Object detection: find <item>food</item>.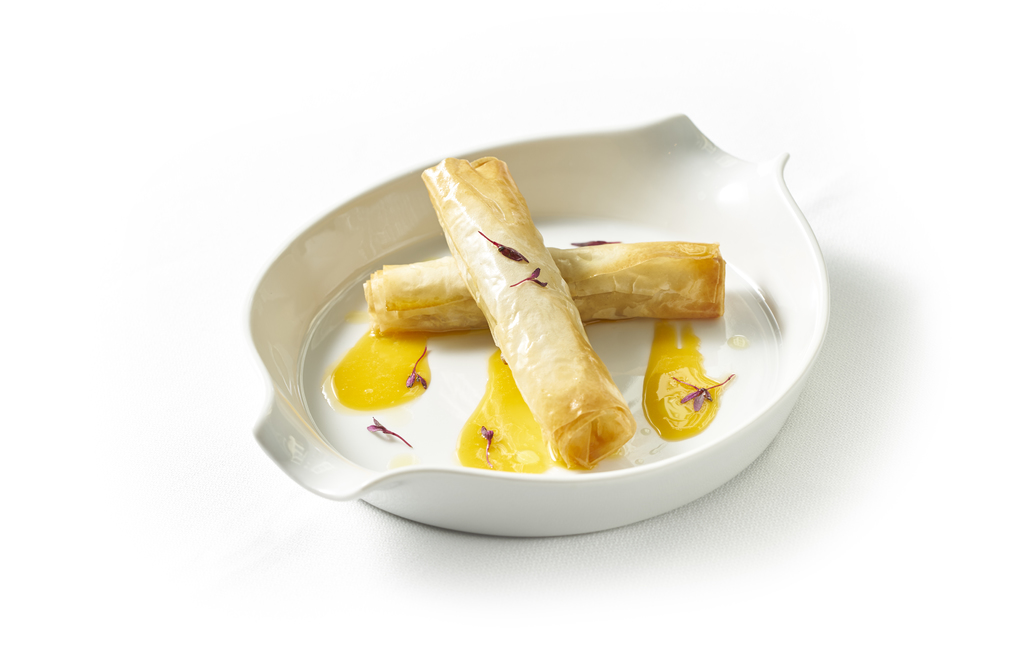
[420, 153, 635, 469].
